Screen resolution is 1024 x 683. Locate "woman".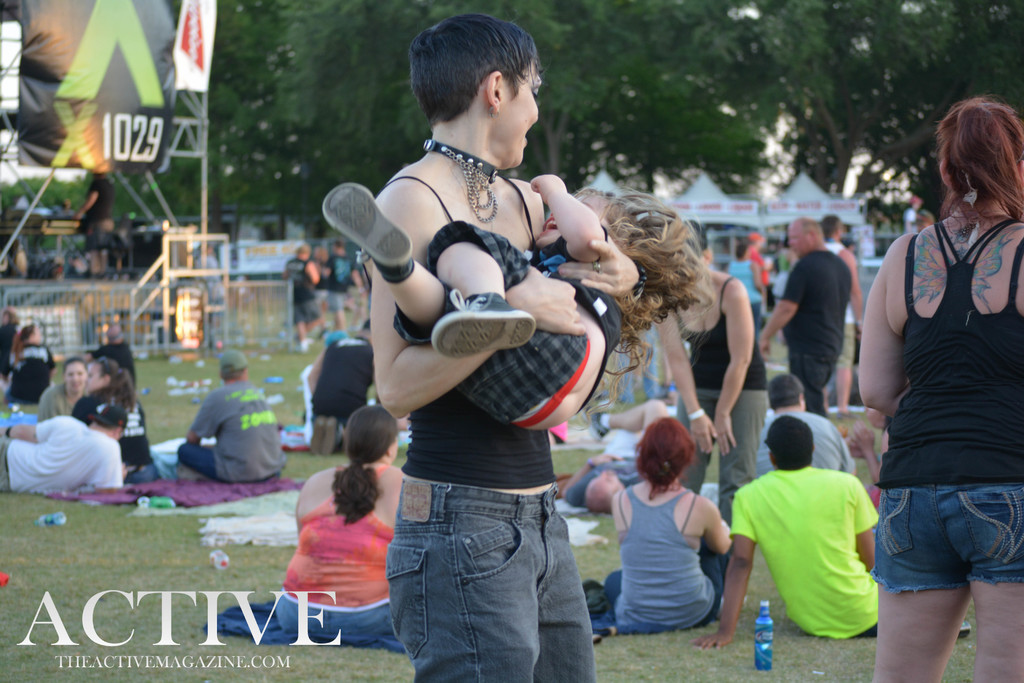
bbox=(268, 420, 404, 659).
